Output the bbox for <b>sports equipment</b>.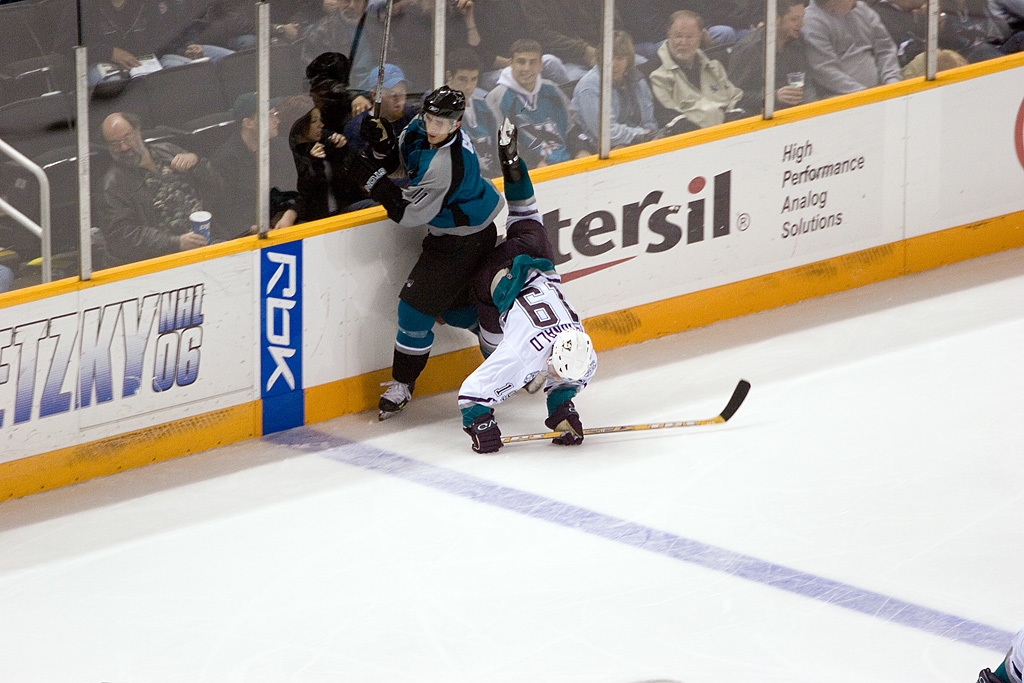
(left=374, top=0, right=392, bottom=123).
